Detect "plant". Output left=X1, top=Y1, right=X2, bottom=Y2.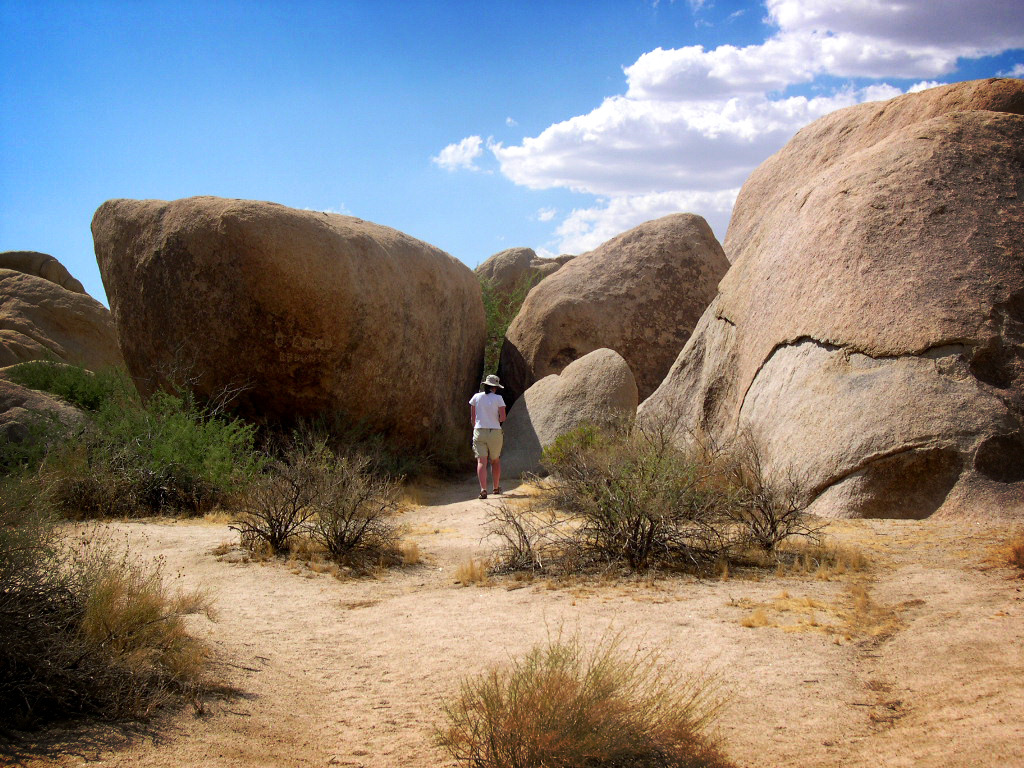
left=476, top=265, right=531, bottom=377.
